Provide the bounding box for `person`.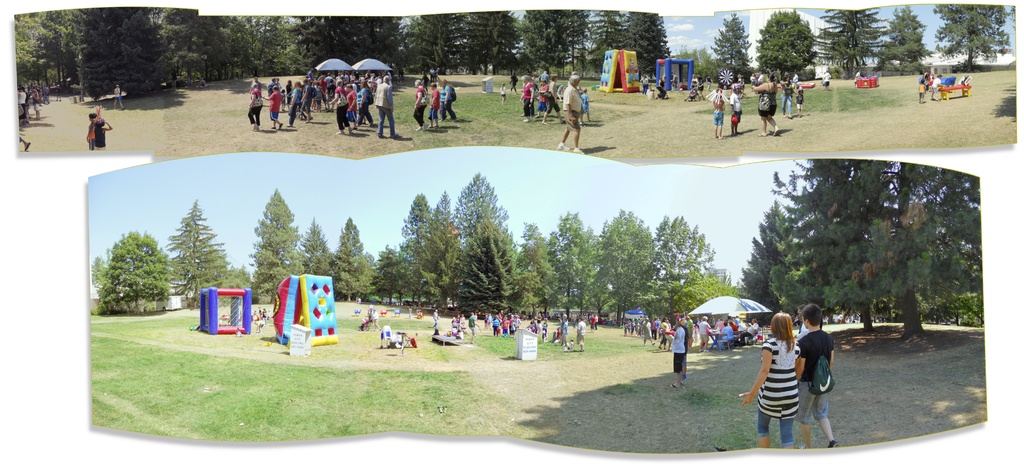
crop(561, 315, 568, 330).
